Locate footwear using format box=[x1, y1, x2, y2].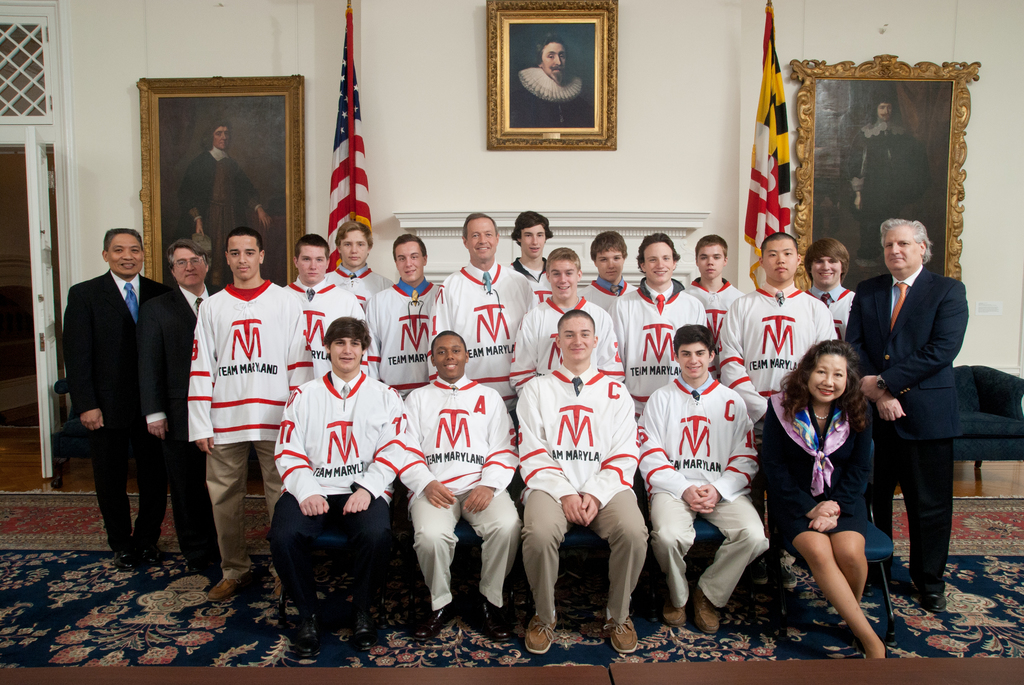
box=[477, 591, 511, 643].
